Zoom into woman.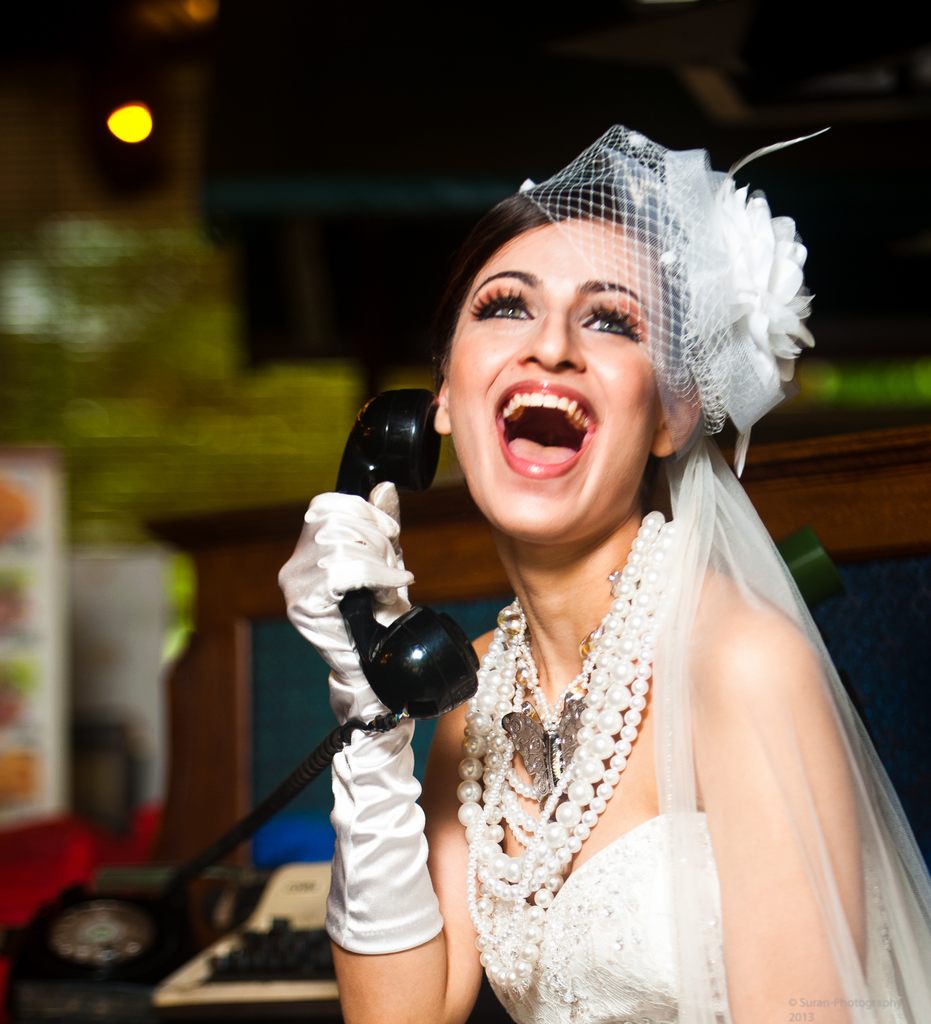
Zoom target: bbox=[348, 112, 901, 1021].
